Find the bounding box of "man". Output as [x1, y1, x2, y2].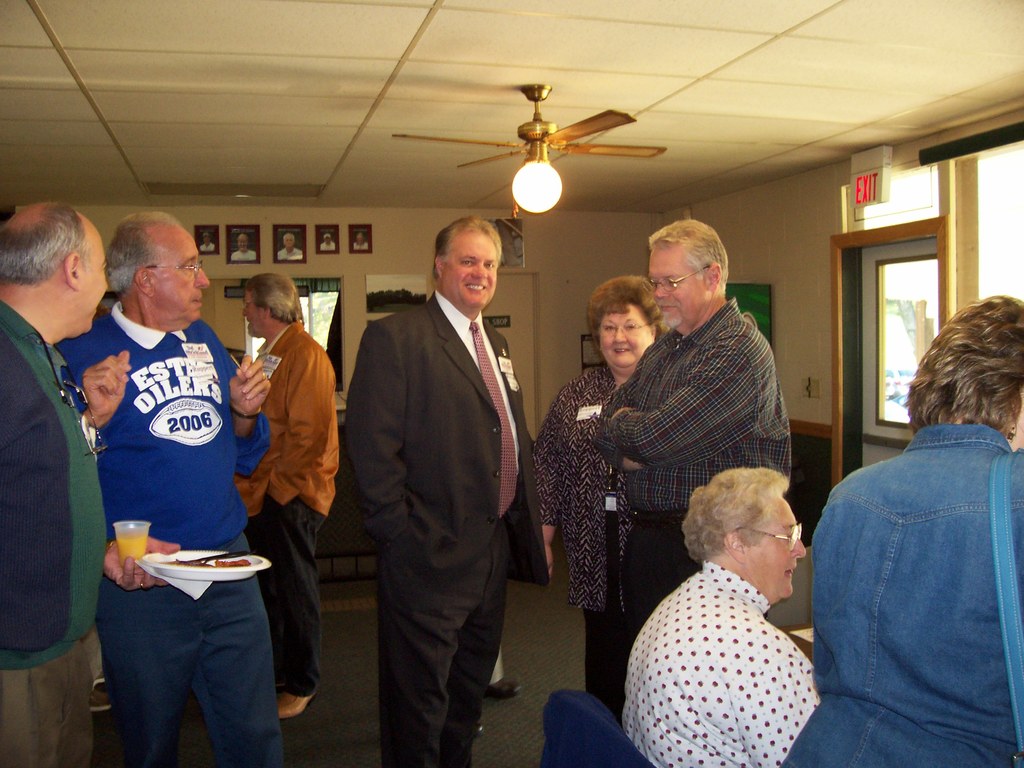
[599, 217, 785, 659].
